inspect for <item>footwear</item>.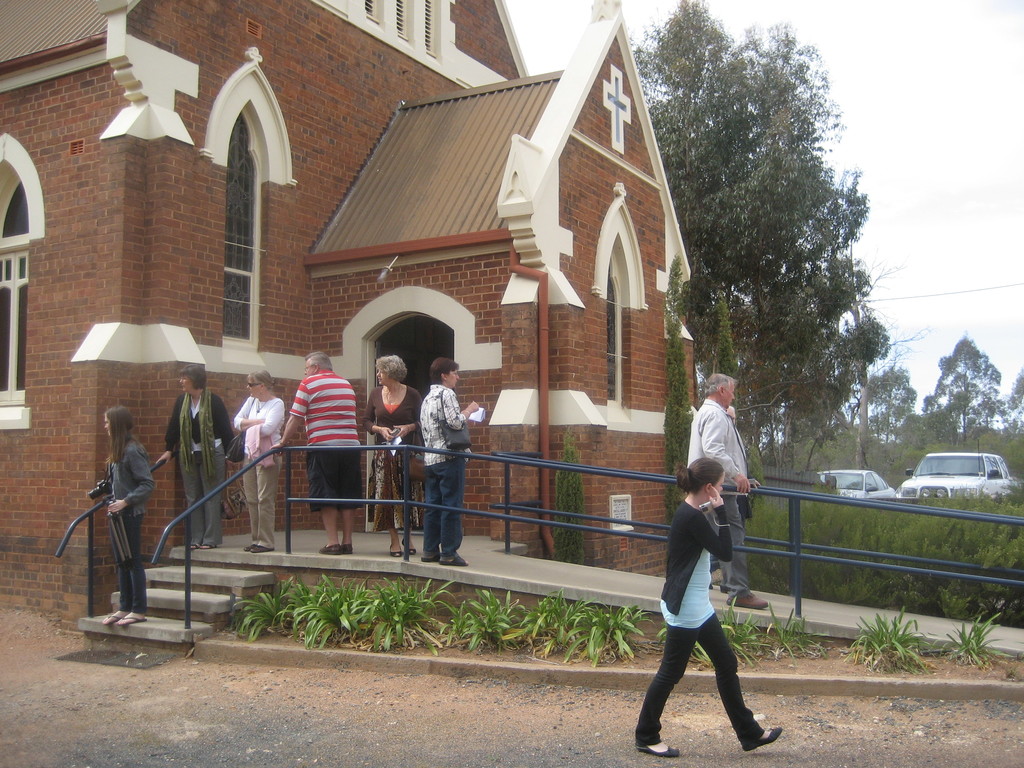
Inspection: crop(637, 746, 680, 757).
